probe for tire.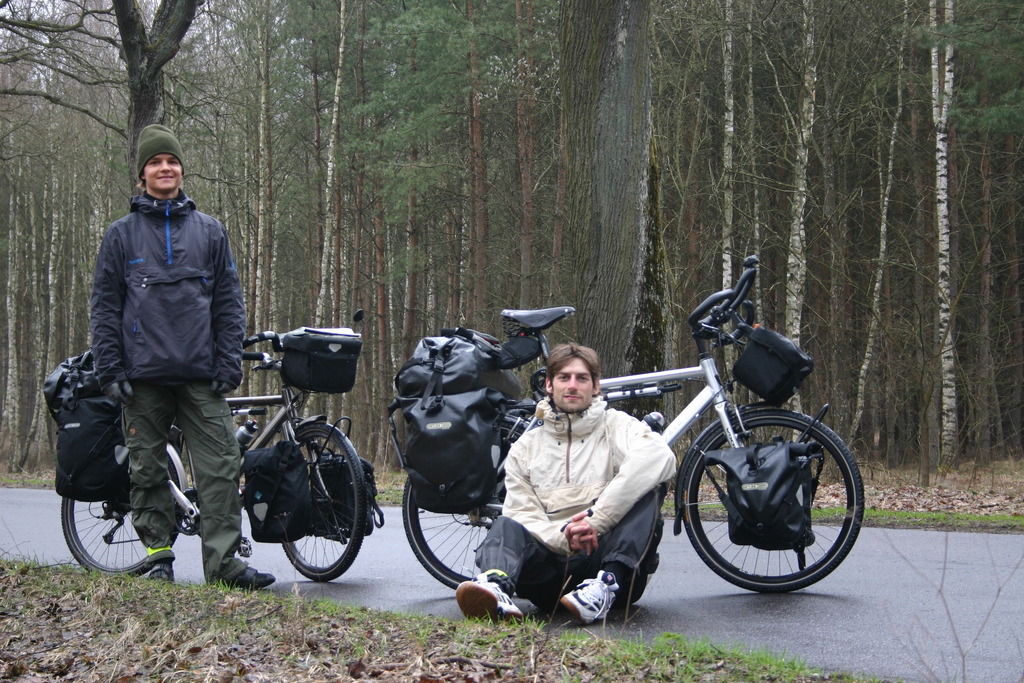
Probe result: [678,407,869,596].
